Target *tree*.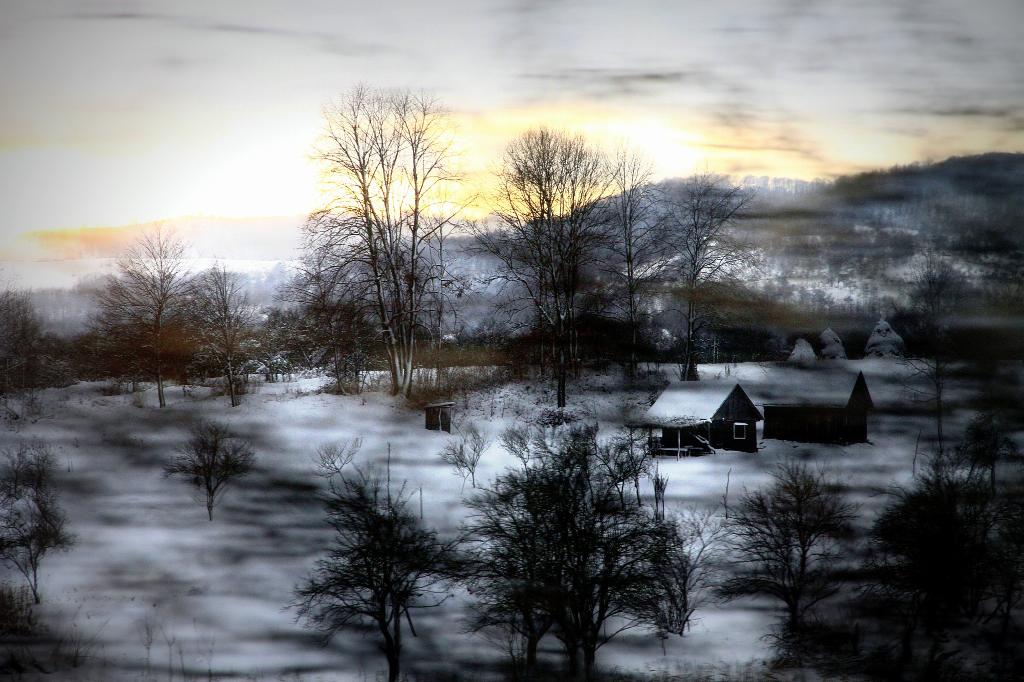
Target region: bbox=[735, 459, 842, 583].
